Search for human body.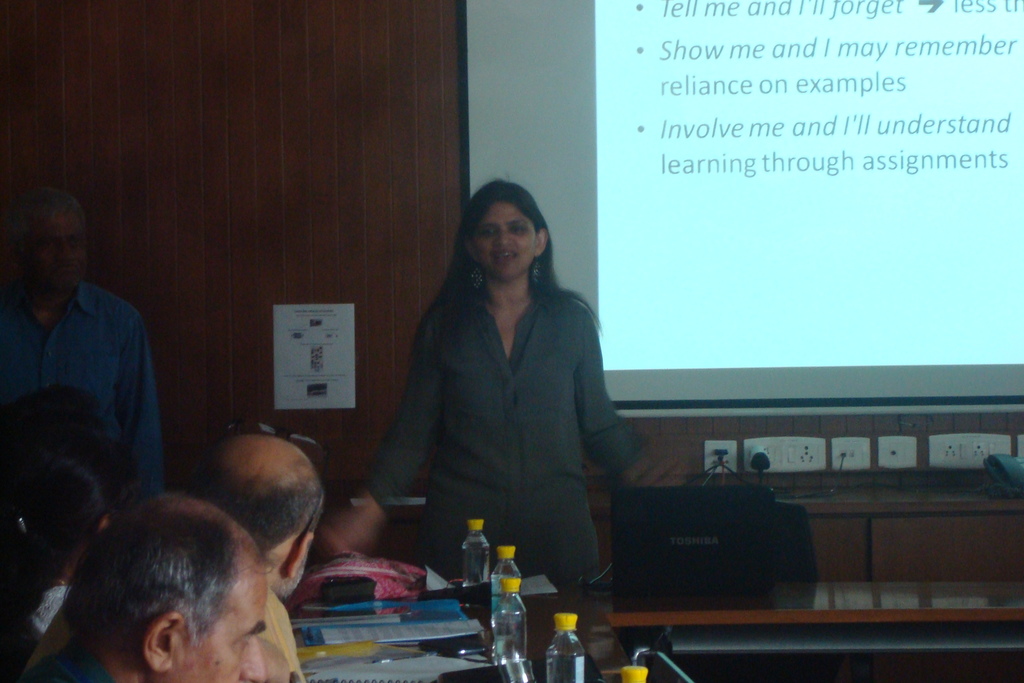
Found at select_region(189, 443, 324, 682).
